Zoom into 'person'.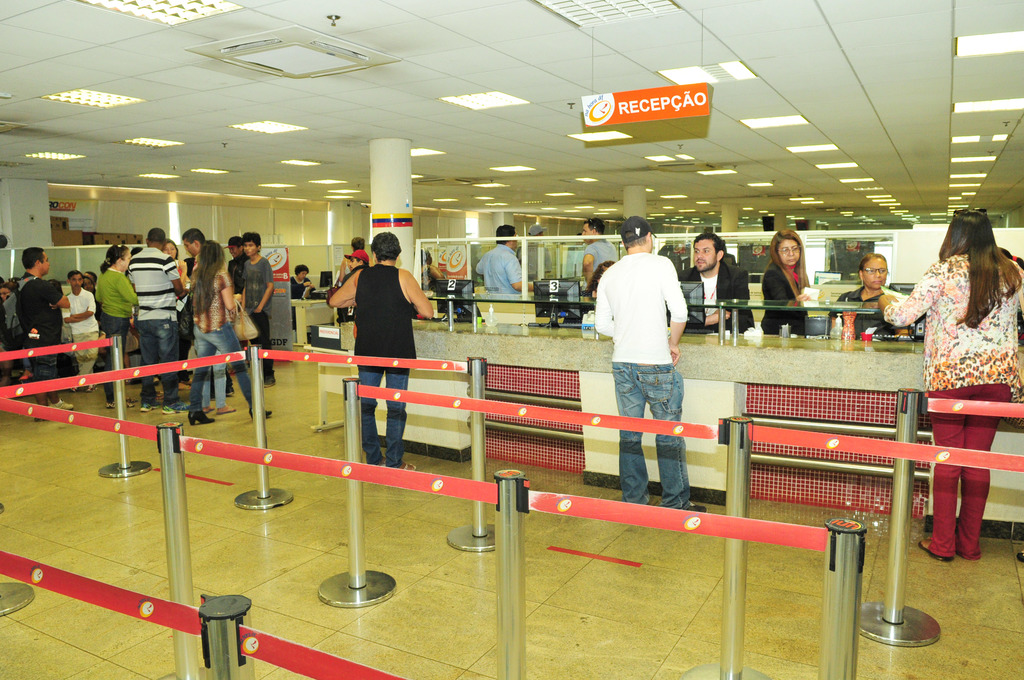
Zoom target: {"x1": 324, "y1": 232, "x2": 438, "y2": 471}.
